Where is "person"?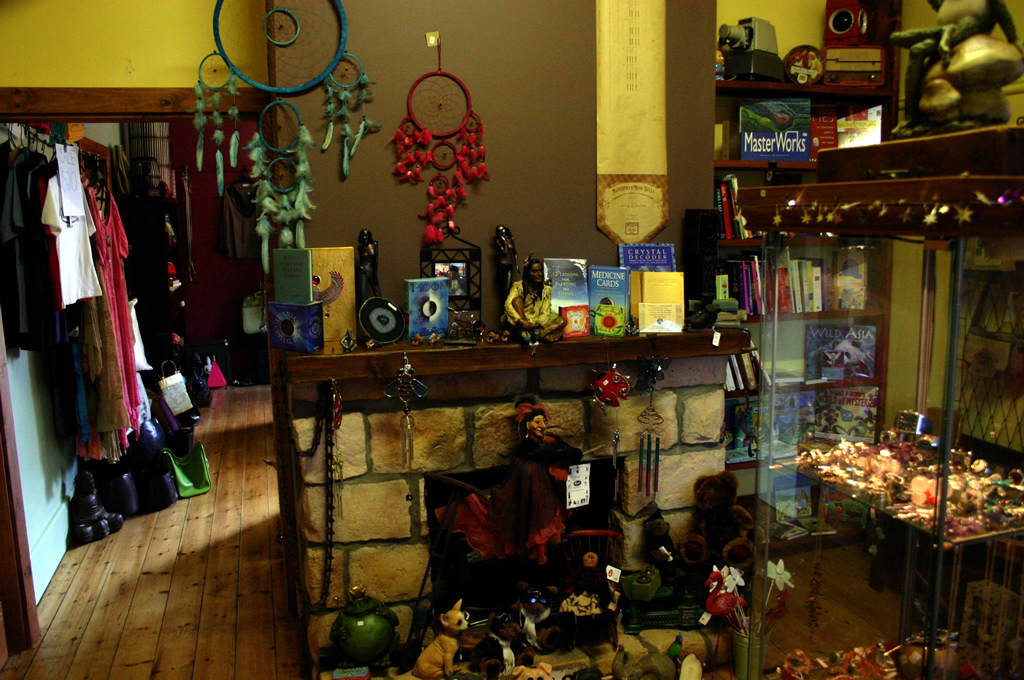
x1=432, y1=390, x2=581, y2=564.
